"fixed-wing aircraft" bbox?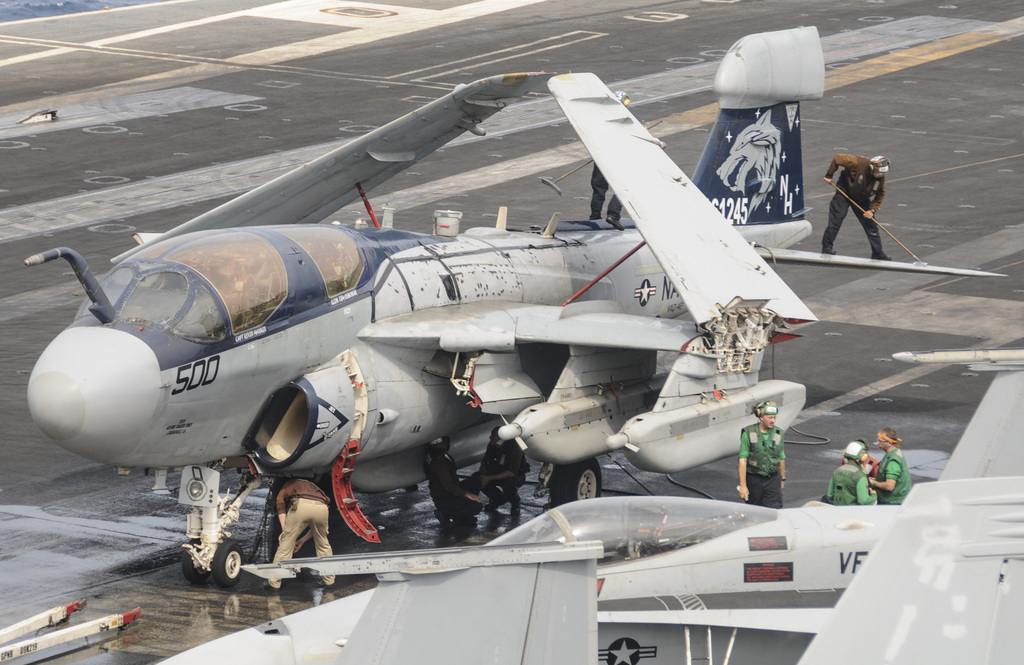
detection(19, 17, 1007, 584)
